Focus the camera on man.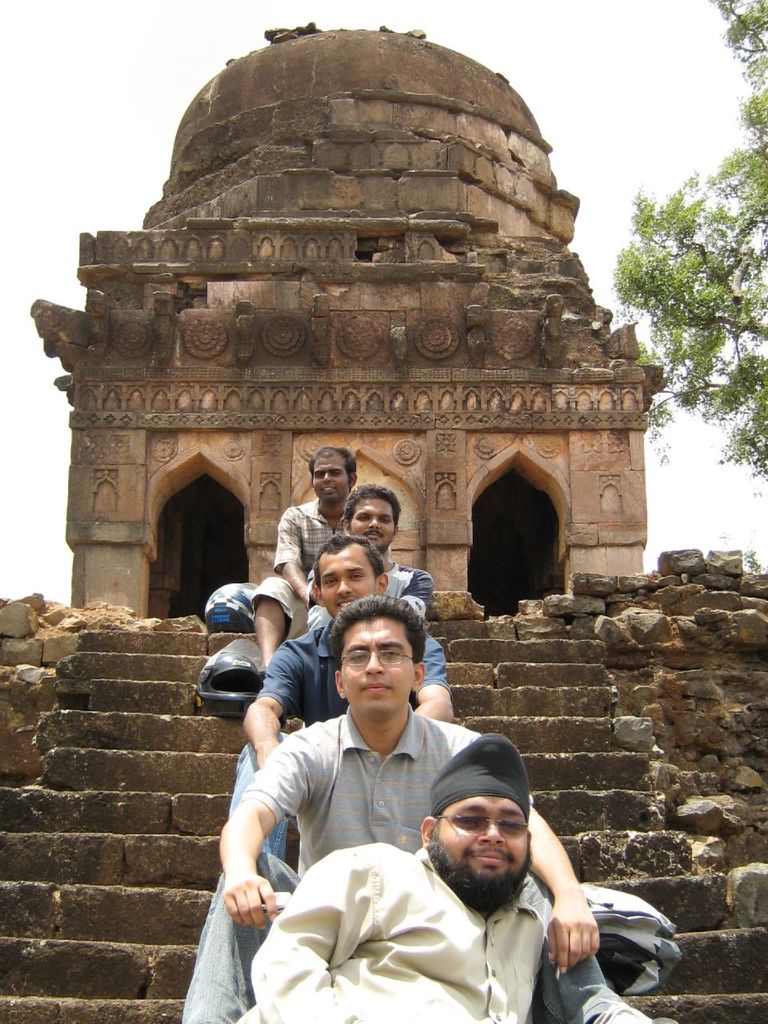
Focus region: bbox(228, 533, 450, 867).
